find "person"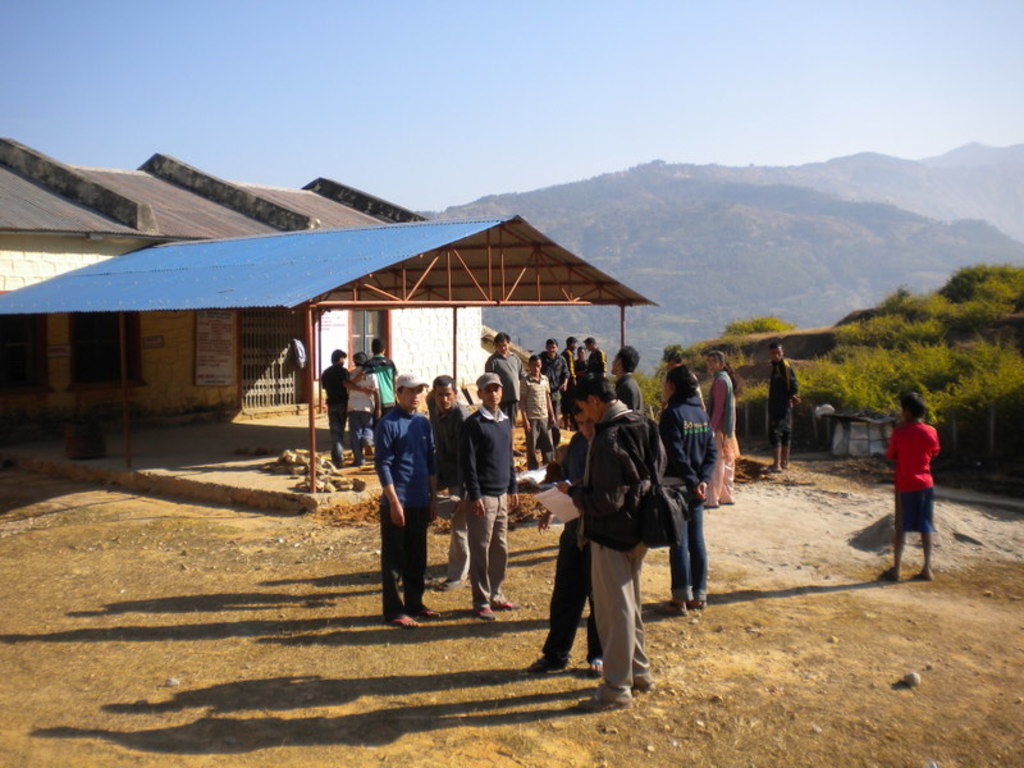
762/342/797/465
